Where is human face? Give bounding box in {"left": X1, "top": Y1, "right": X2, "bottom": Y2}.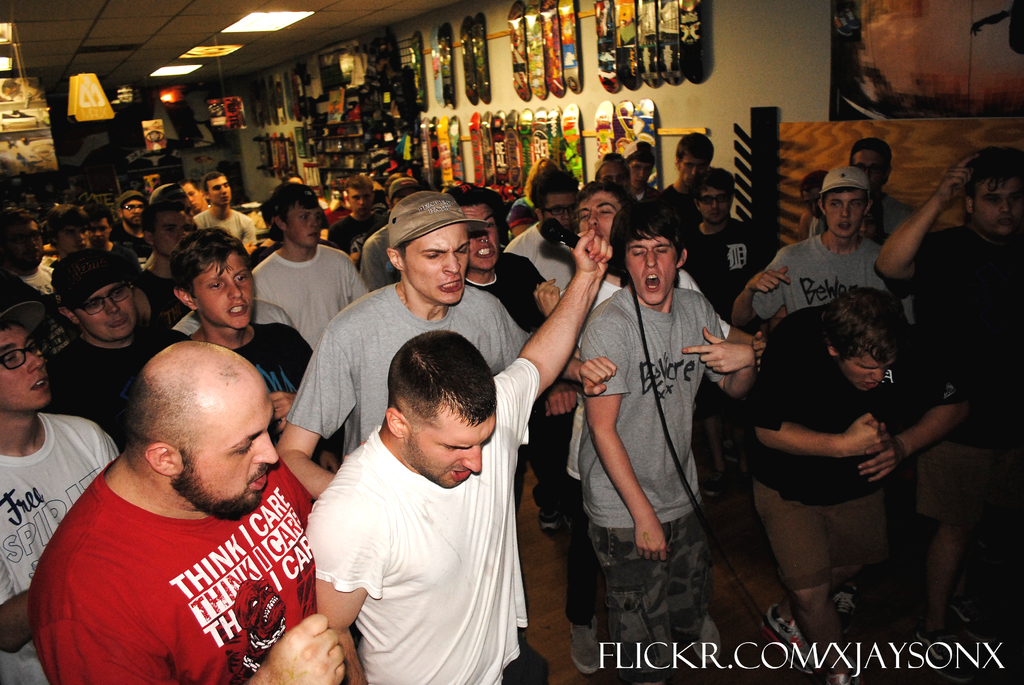
{"left": 460, "top": 205, "right": 497, "bottom": 269}.
